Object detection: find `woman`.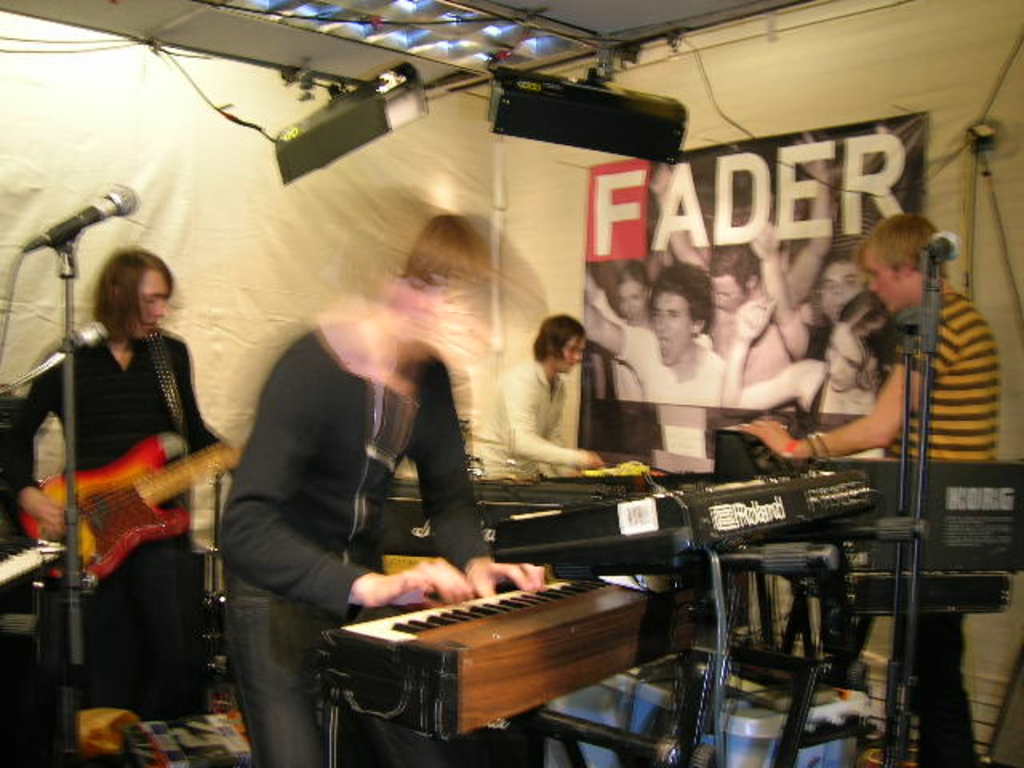
(0, 245, 246, 720).
